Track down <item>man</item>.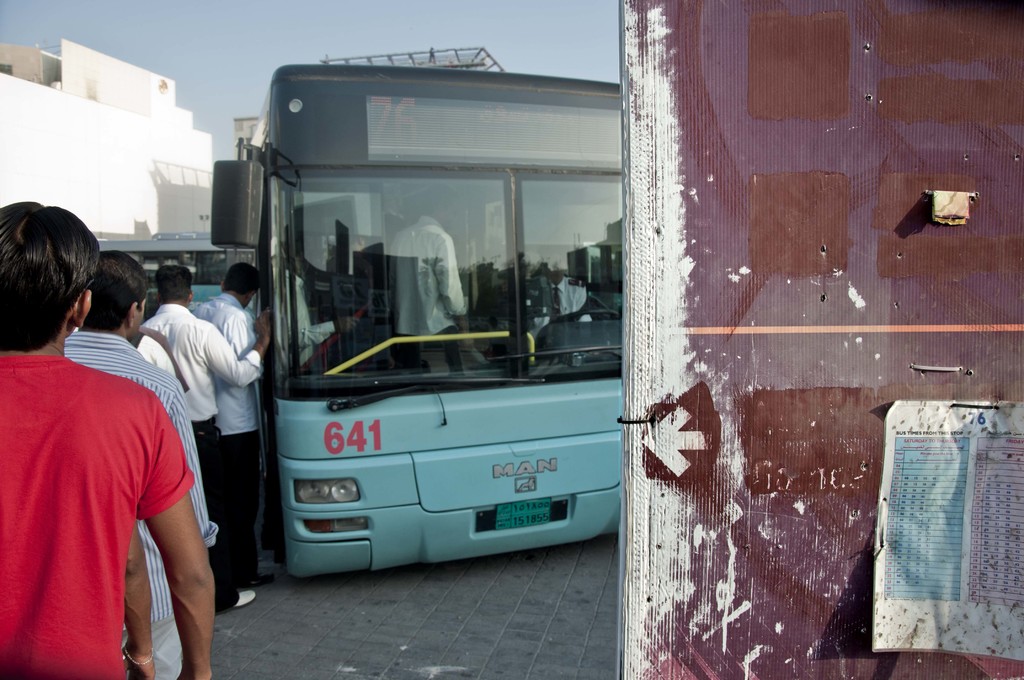
Tracked to pyautogui.locateOnScreen(63, 255, 218, 679).
